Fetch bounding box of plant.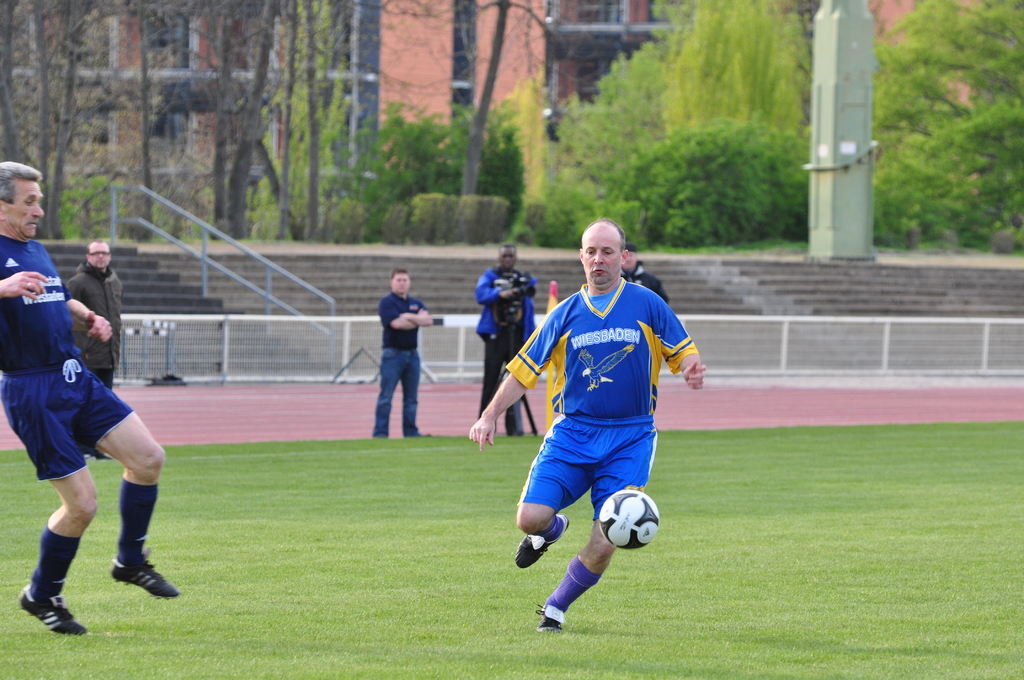
Bbox: box=[0, 416, 1023, 679].
